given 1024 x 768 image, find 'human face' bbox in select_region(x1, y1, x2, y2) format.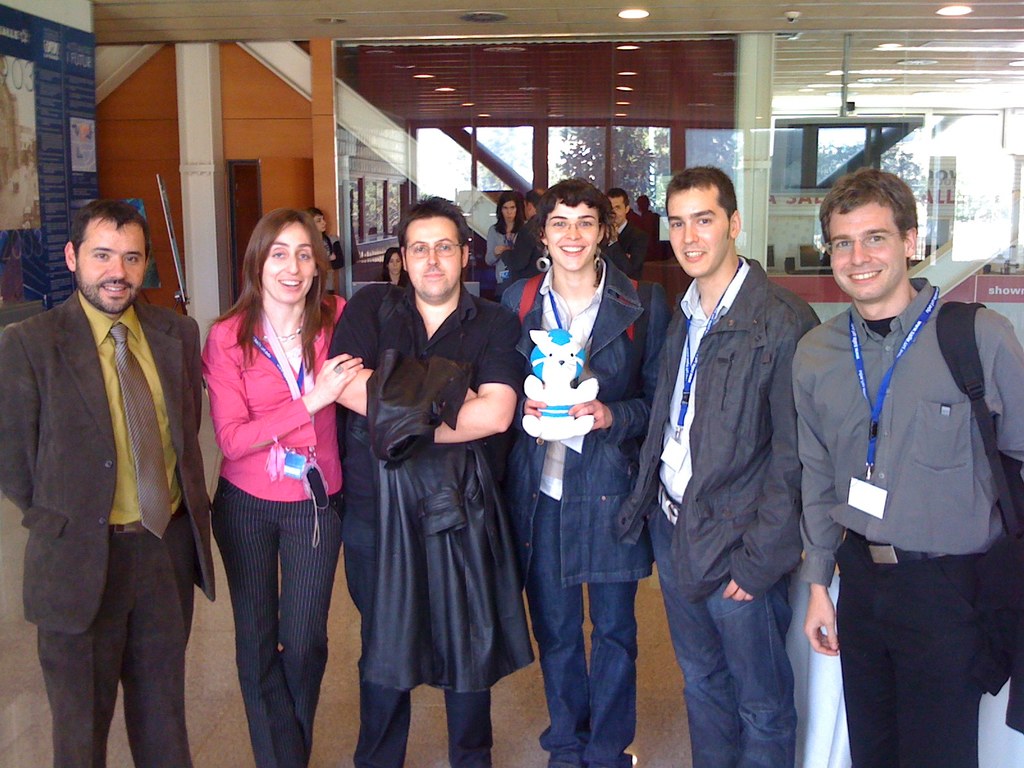
select_region(386, 252, 406, 275).
